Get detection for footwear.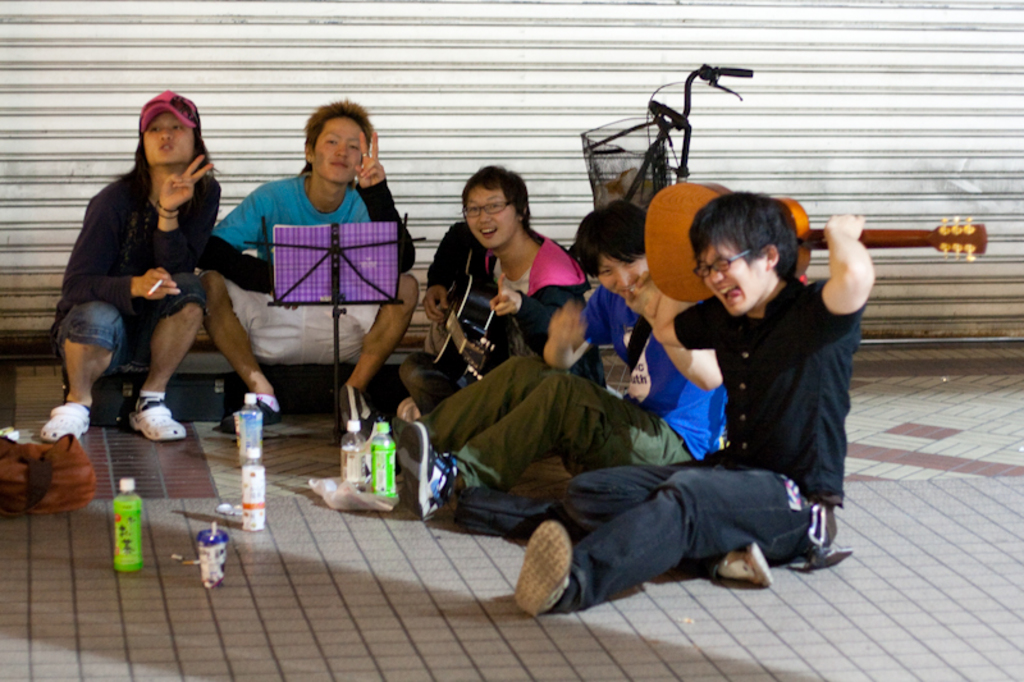
Detection: x1=38, y1=404, x2=97, y2=440.
